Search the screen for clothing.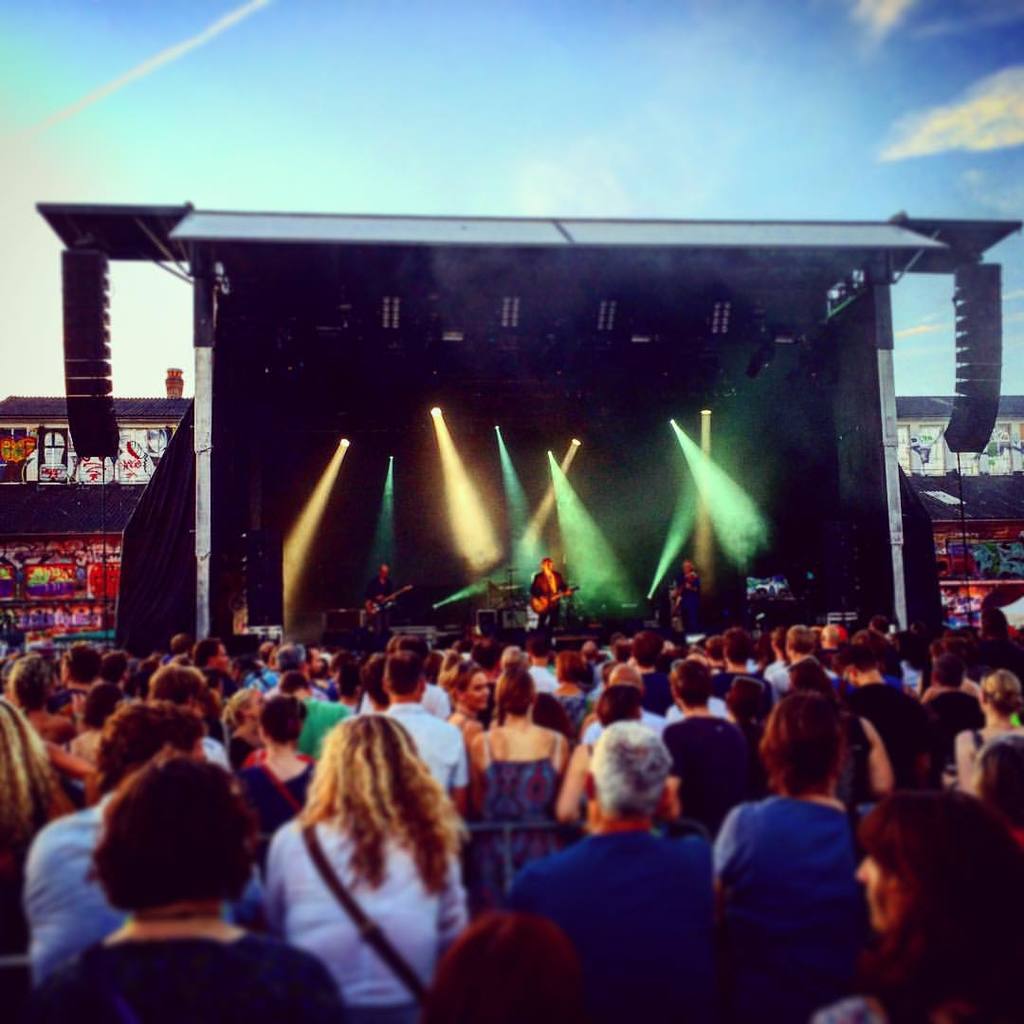
Found at bbox=(702, 788, 875, 1023).
